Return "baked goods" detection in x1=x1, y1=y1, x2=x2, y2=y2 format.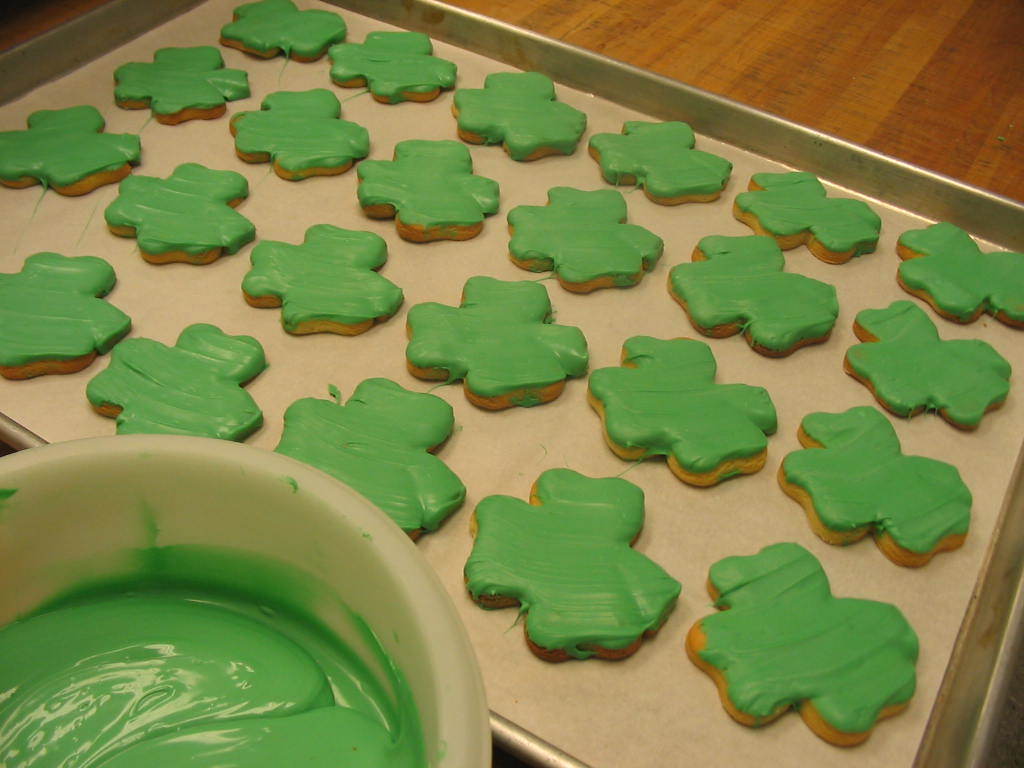
x1=218, y1=0, x2=350, y2=58.
